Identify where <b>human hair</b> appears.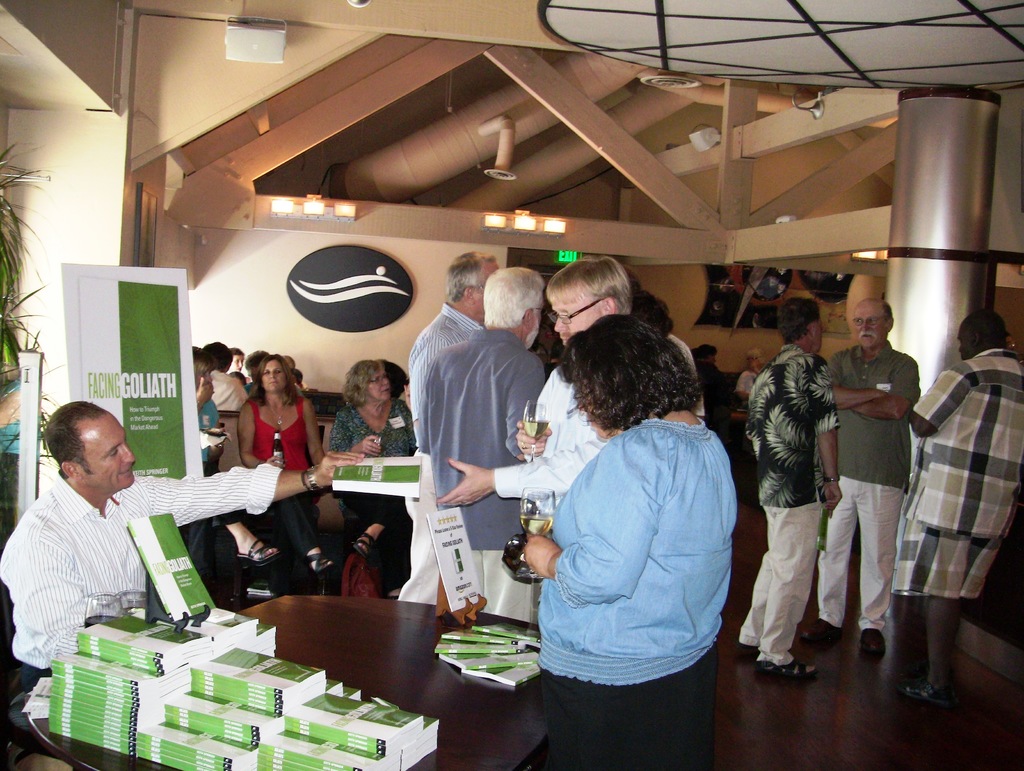
Appears at 193, 339, 230, 375.
